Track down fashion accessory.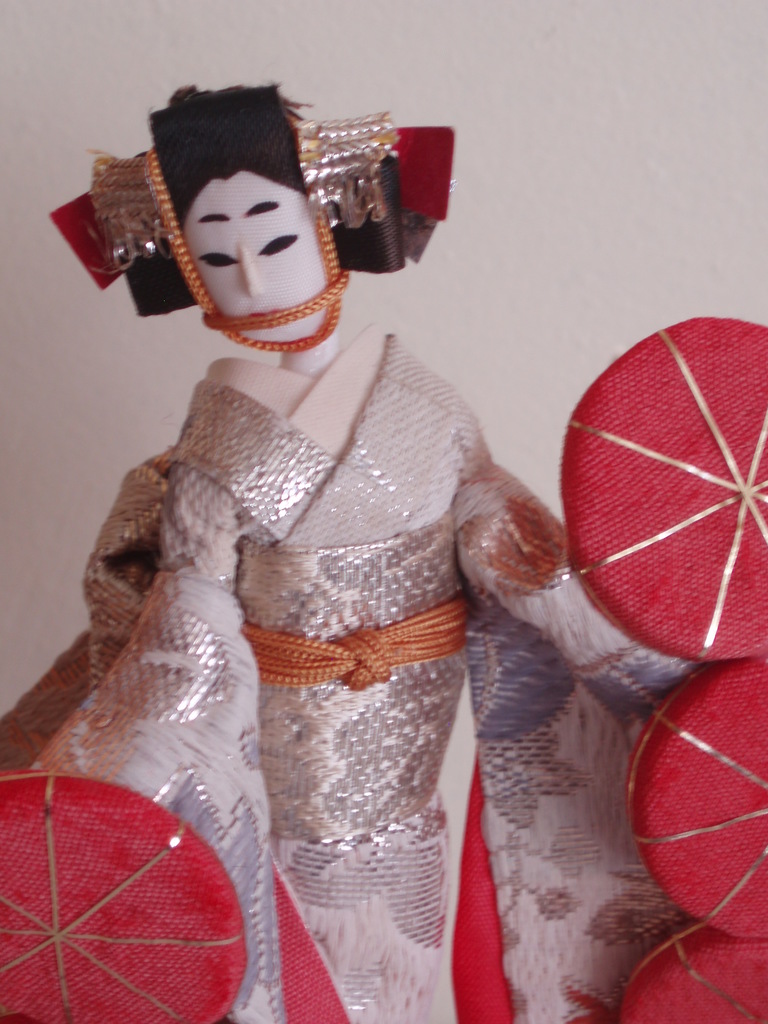
Tracked to <box>562,314,767,664</box>.
